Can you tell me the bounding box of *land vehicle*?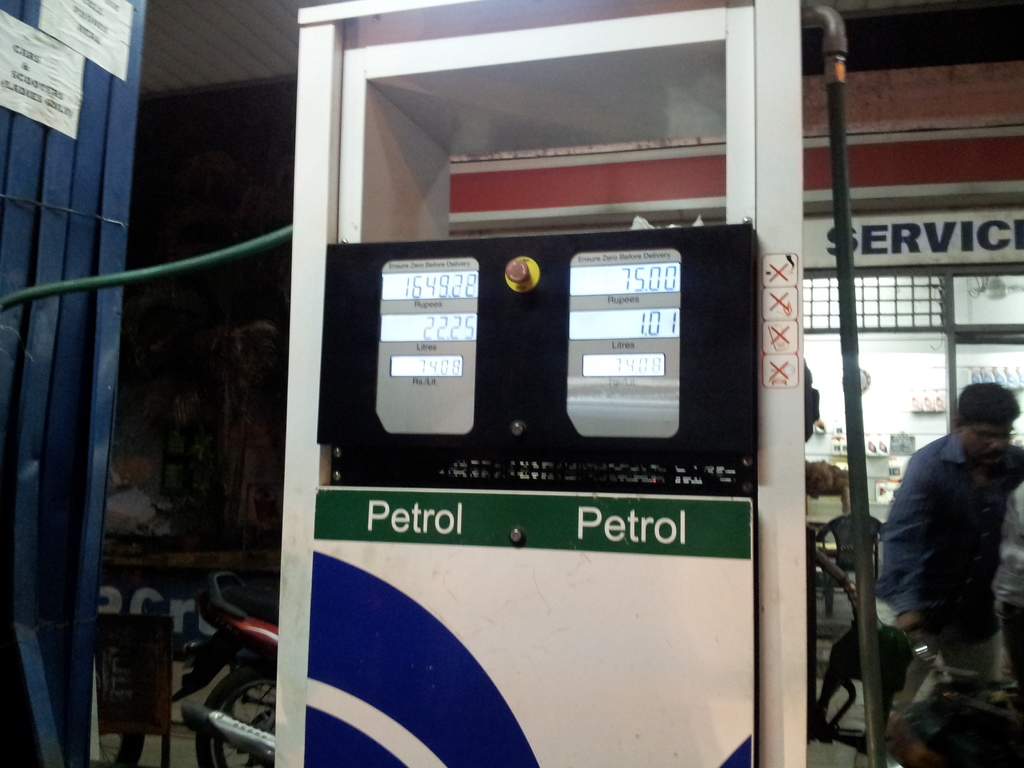
<box>170,569,277,767</box>.
